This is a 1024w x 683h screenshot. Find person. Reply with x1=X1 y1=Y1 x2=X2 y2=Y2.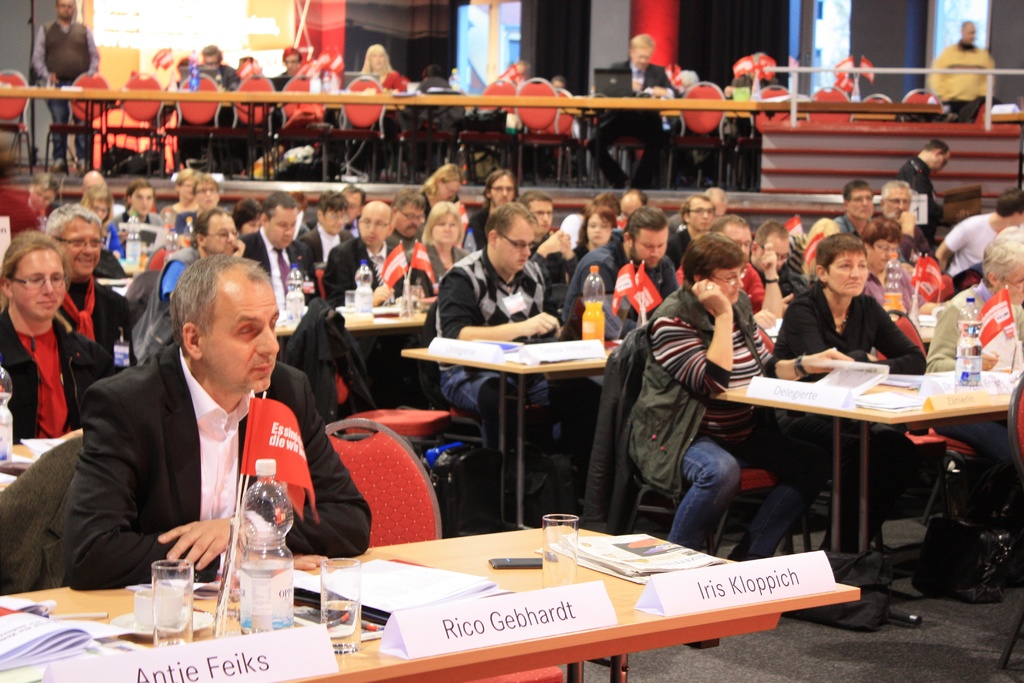
x1=432 y1=198 x2=567 y2=476.
